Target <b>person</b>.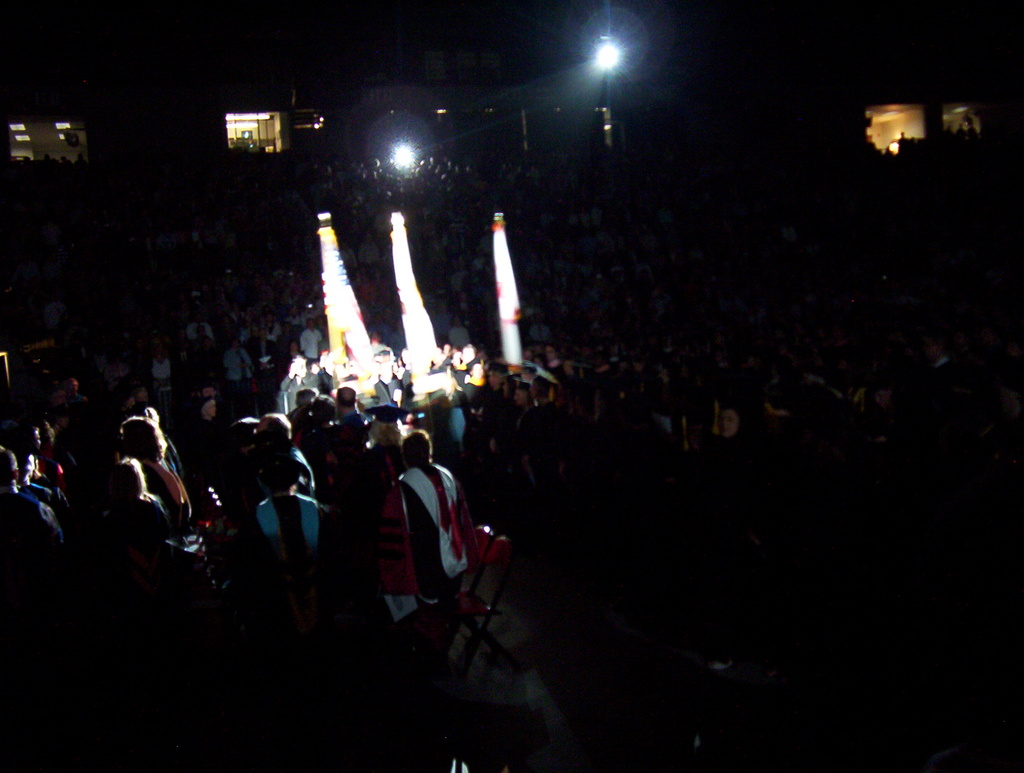
Target region: x1=378 y1=423 x2=483 y2=668.
